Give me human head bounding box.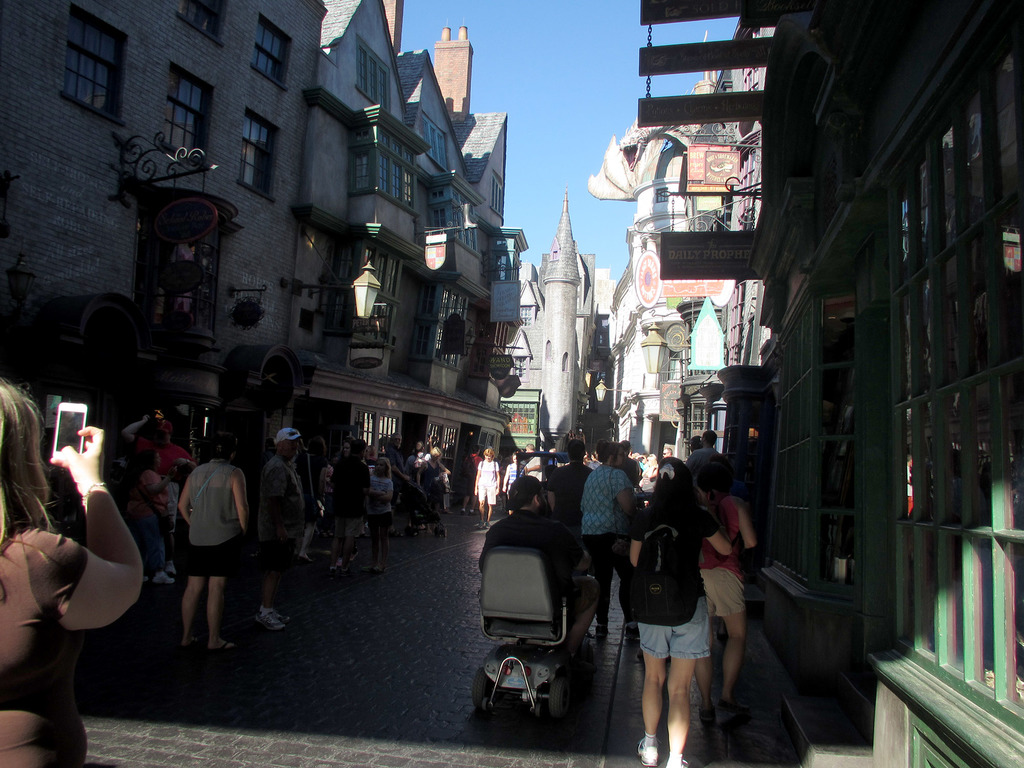
rect(566, 439, 585, 466).
